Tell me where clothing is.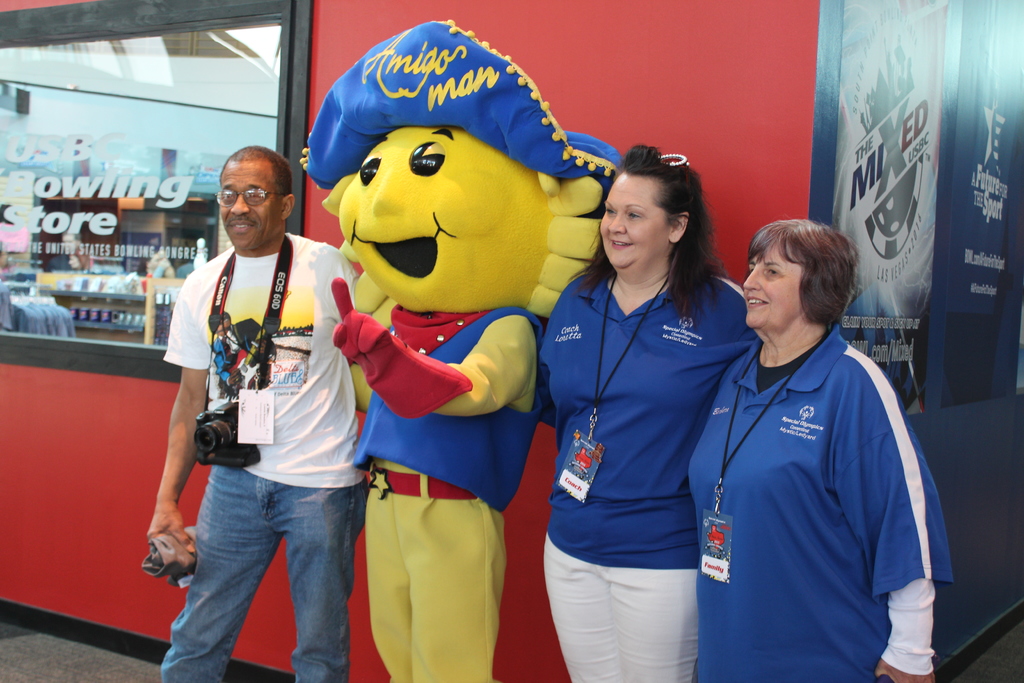
clothing is at box=[685, 325, 953, 682].
